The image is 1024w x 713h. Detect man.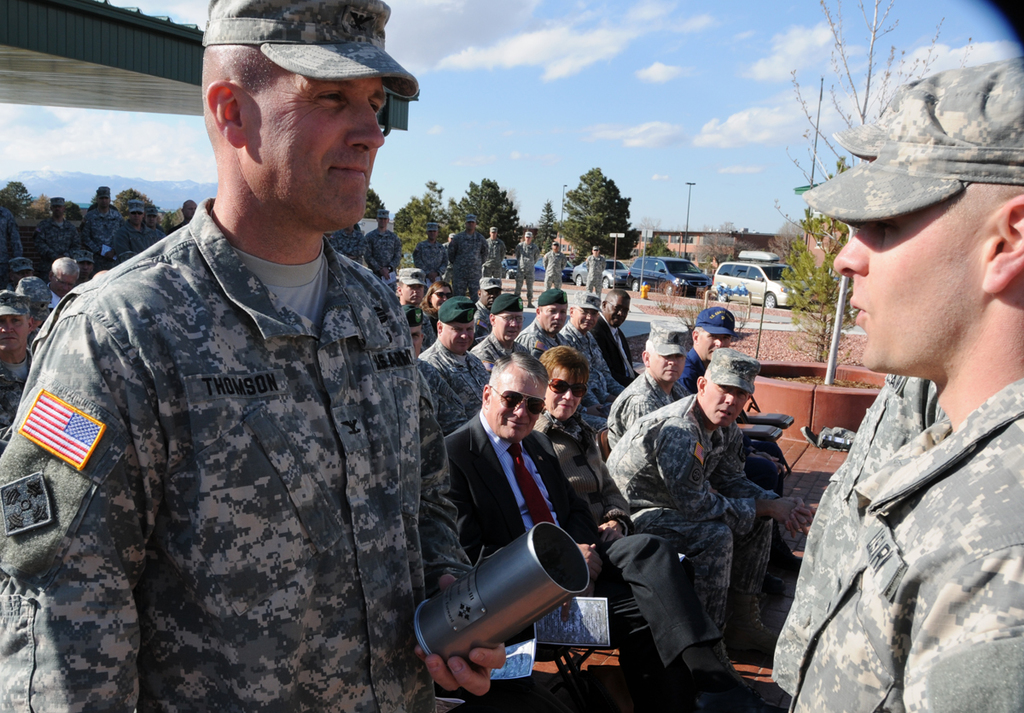
Detection: {"x1": 468, "y1": 289, "x2": 531, "y2": 377}.
